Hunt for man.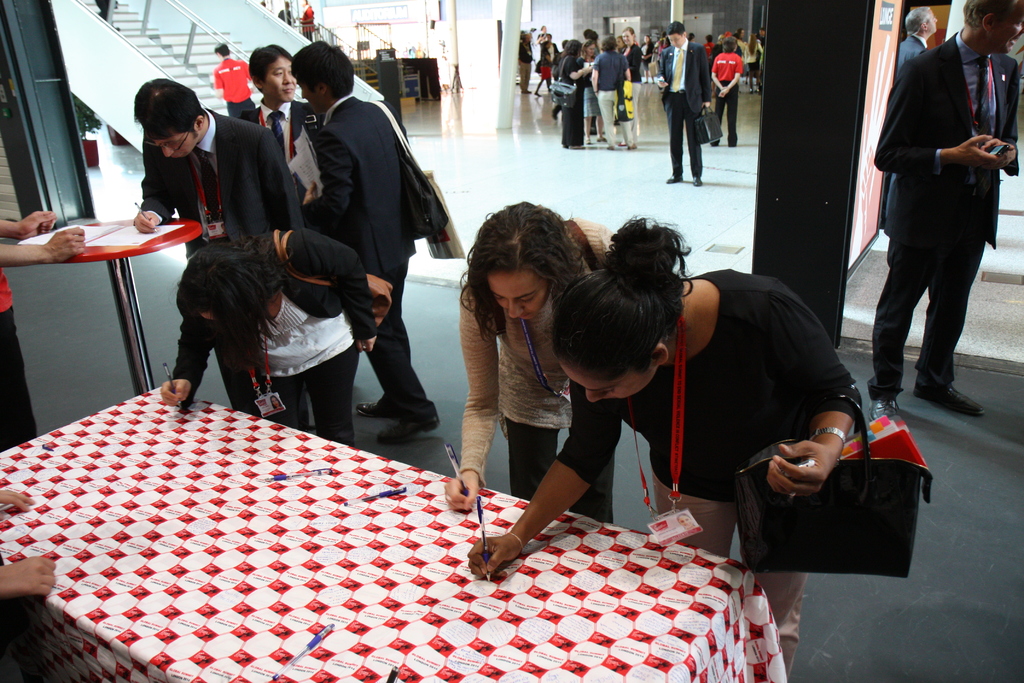
Hunted down at 130, 81, 307, 415.
